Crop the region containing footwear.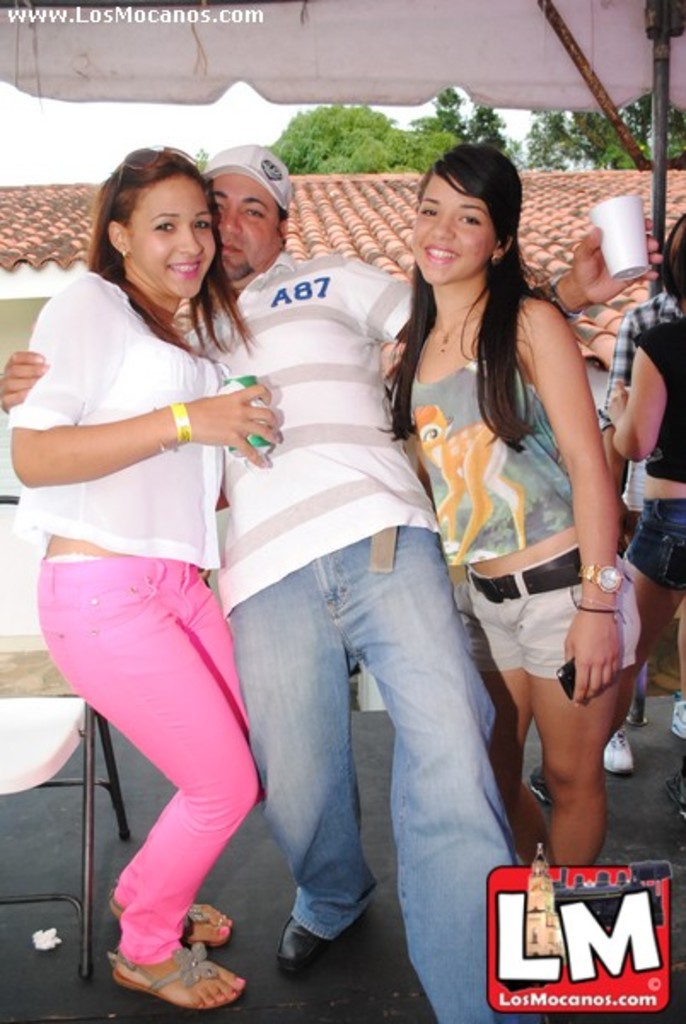
Crop region: select_region(282, 913, 314, 969).
